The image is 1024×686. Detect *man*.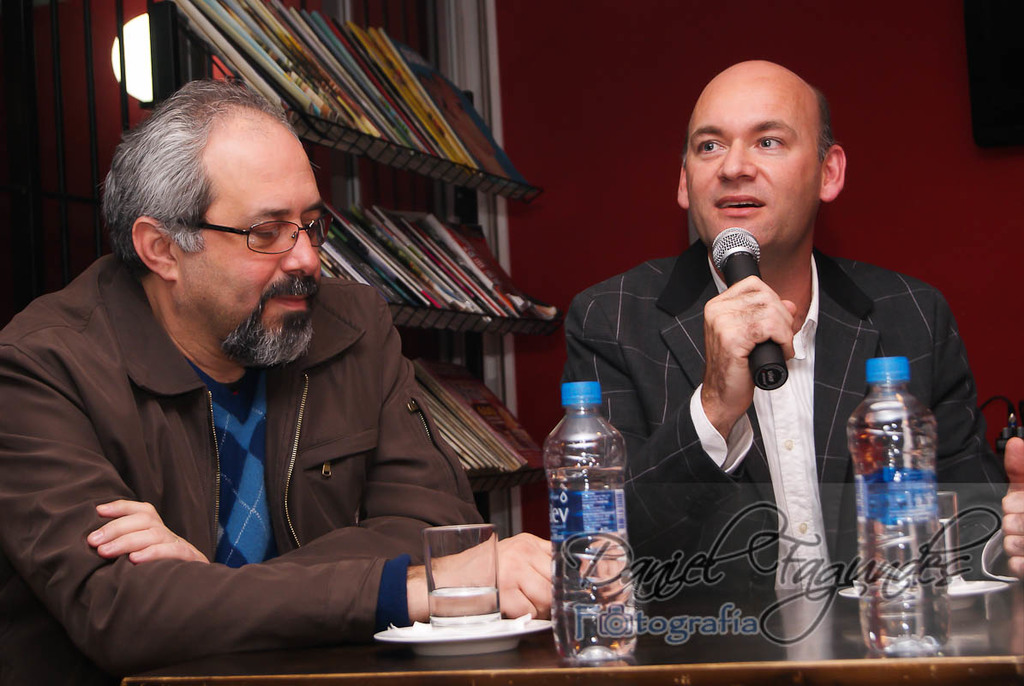
Detection: x1=558, y1=57, x2=1023, y2=580.
